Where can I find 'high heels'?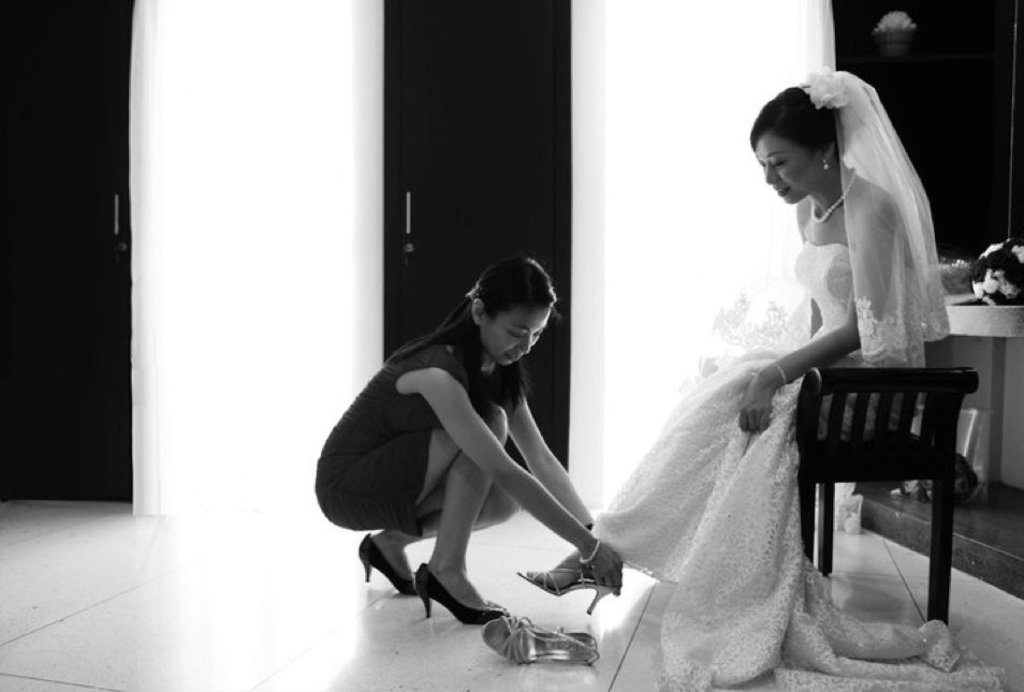
You can find it at x1=356, y1=533, x2=413, y2=593.
